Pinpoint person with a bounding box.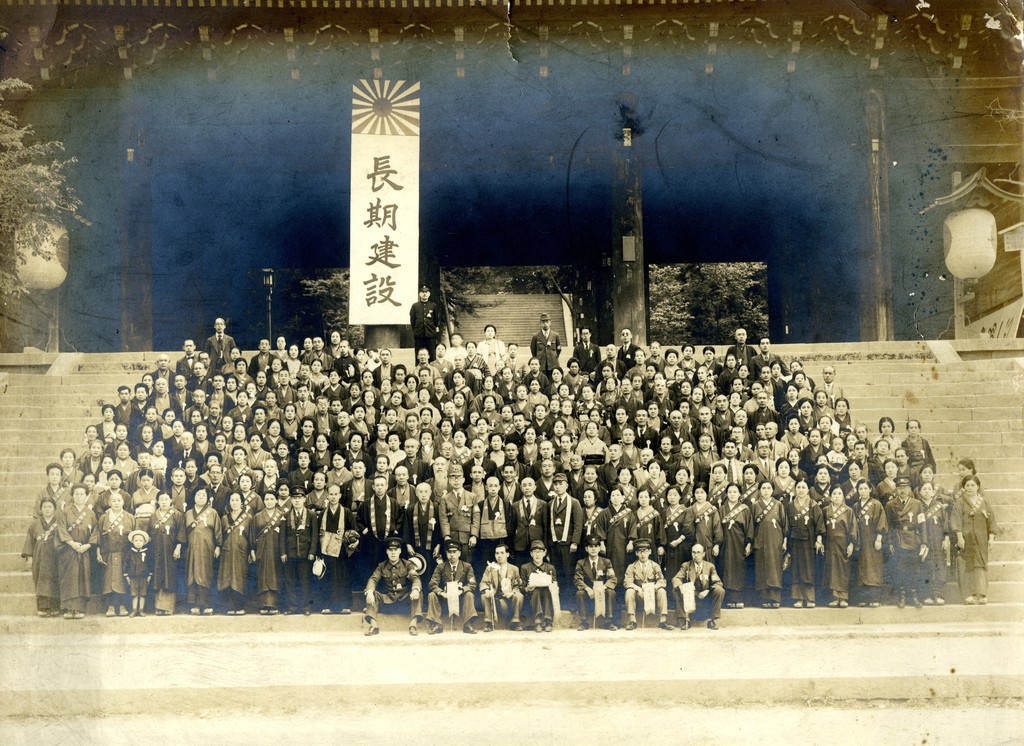
<region>359, 535, 426, 634</region>.
